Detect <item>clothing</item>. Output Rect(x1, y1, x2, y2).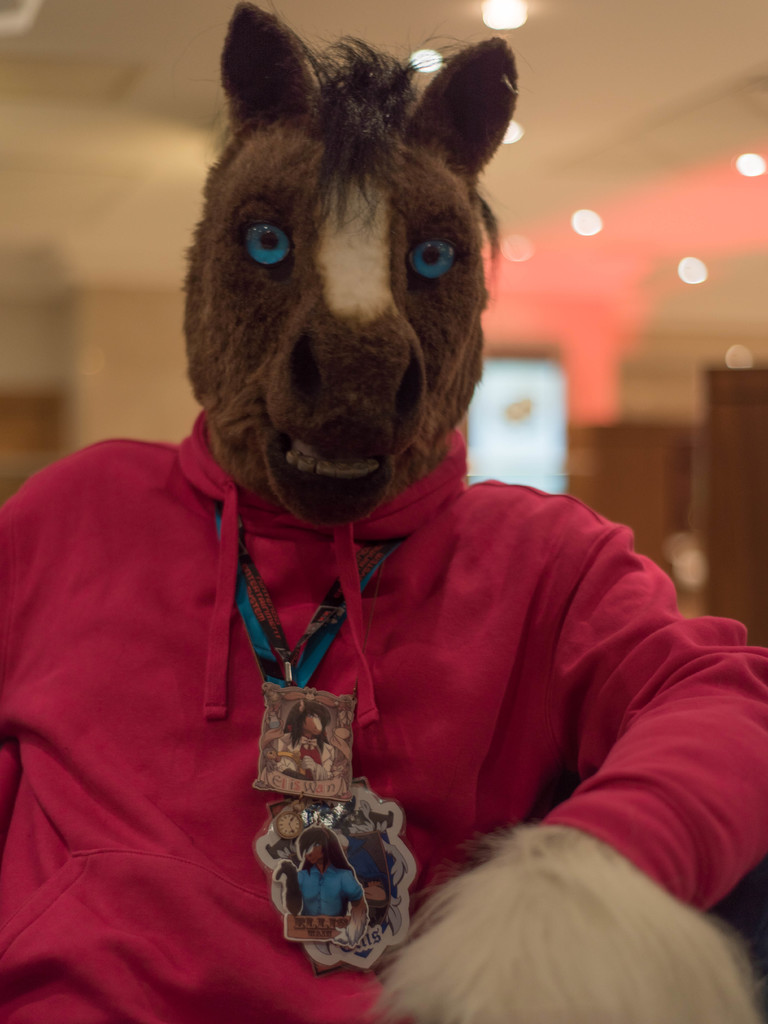
Rect(43, 259, 740, 1005).
